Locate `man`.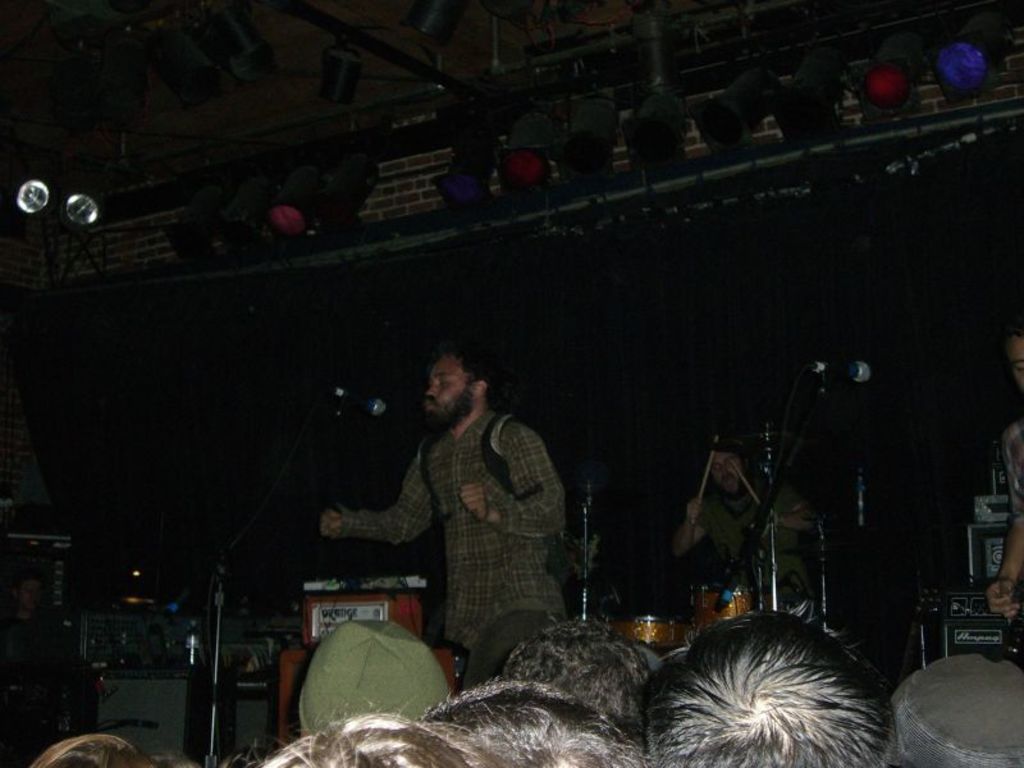
Bounding box: [671,449,817,616].
